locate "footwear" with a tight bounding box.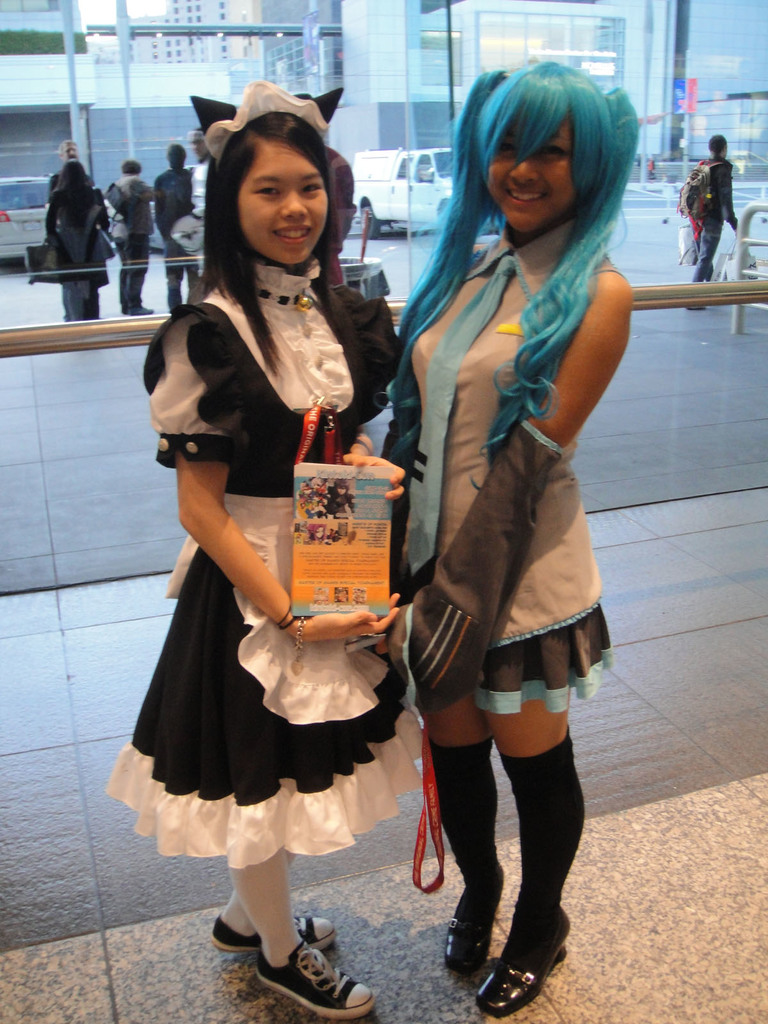
x1=211, y1=911, x2=333, y2=953.
